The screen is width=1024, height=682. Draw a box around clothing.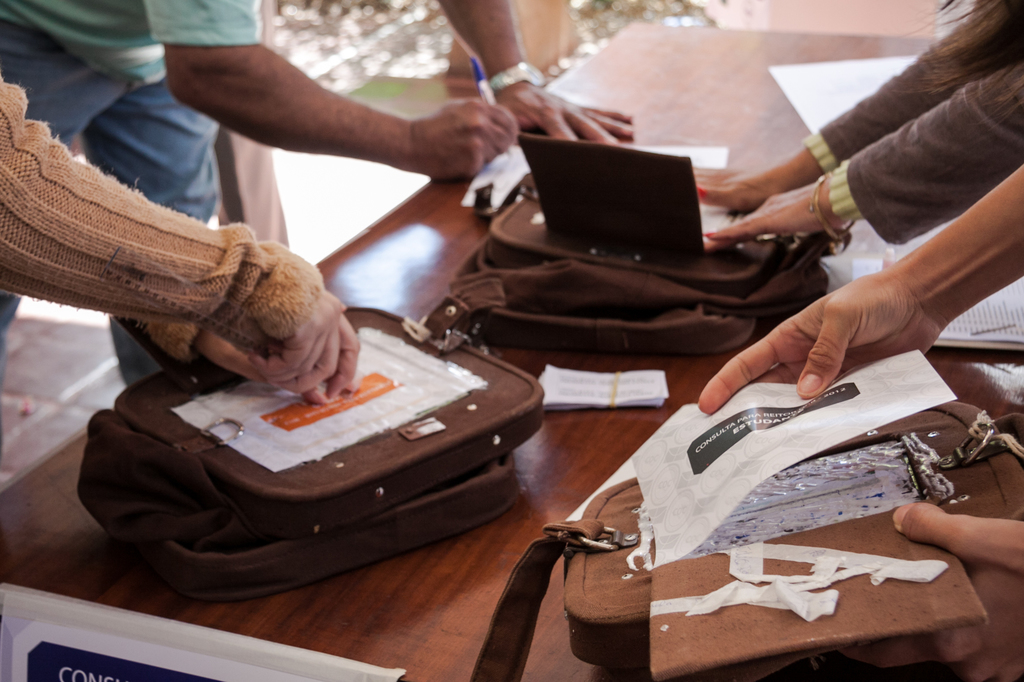
(left=803, top=8, right=1023, bottom=246).
